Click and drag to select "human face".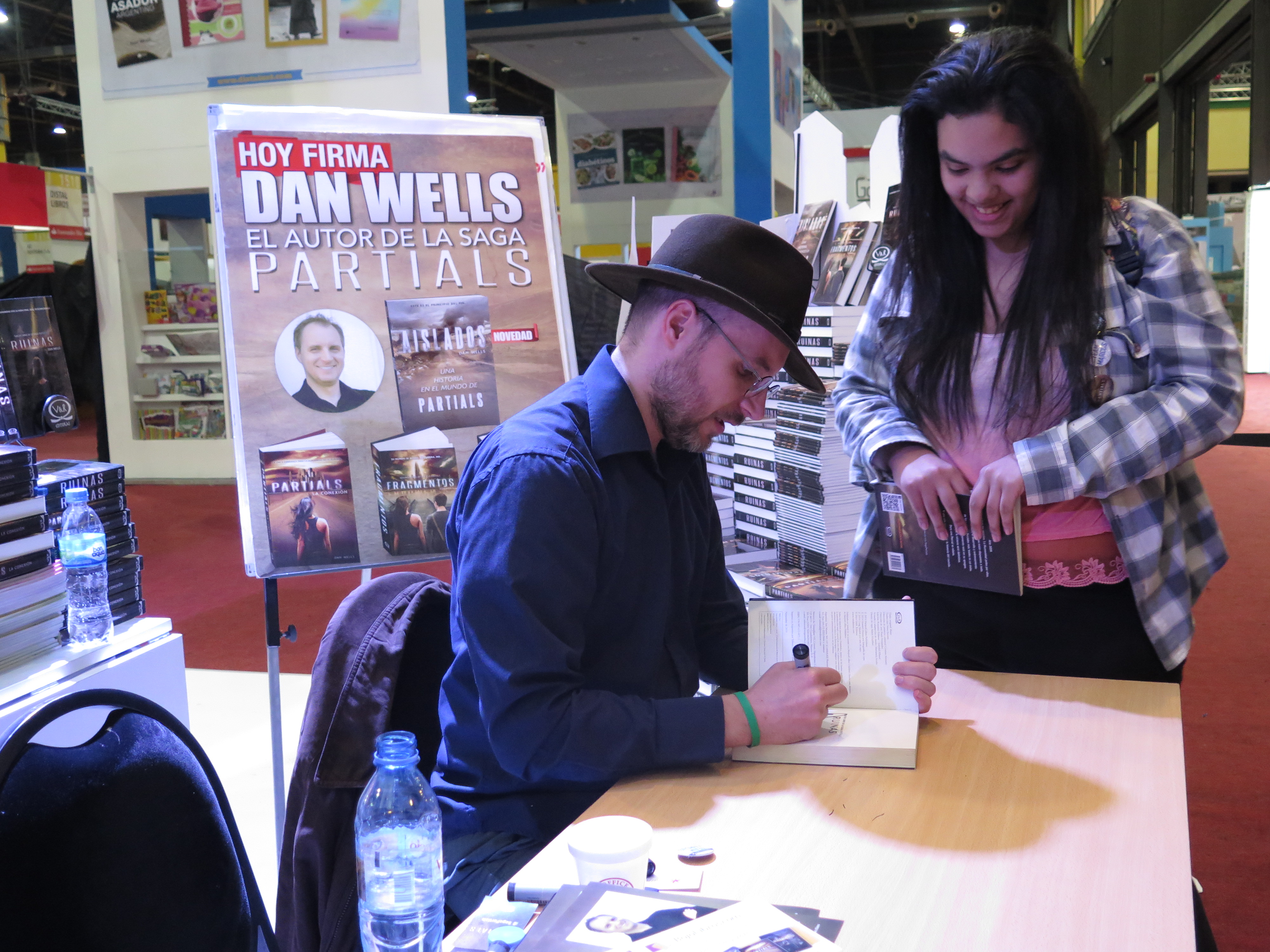
Selection: 298/35/333/76.
